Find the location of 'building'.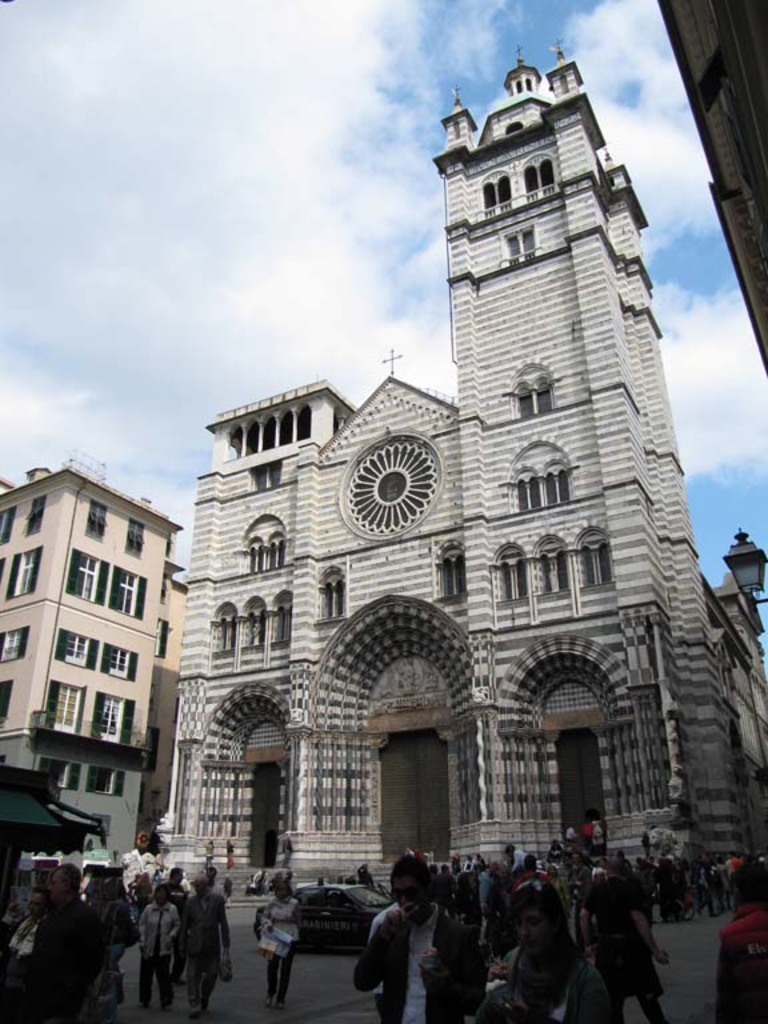
Location: crop(652, 0, 767, 356).
